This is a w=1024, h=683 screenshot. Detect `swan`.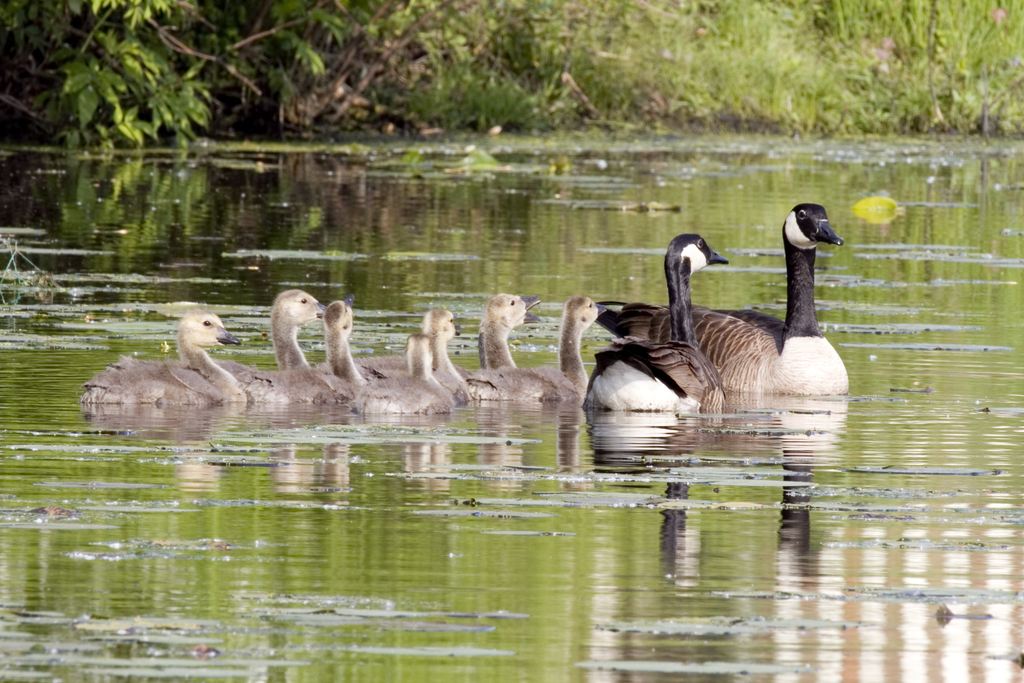
detection(582, 233, 727, 411).
